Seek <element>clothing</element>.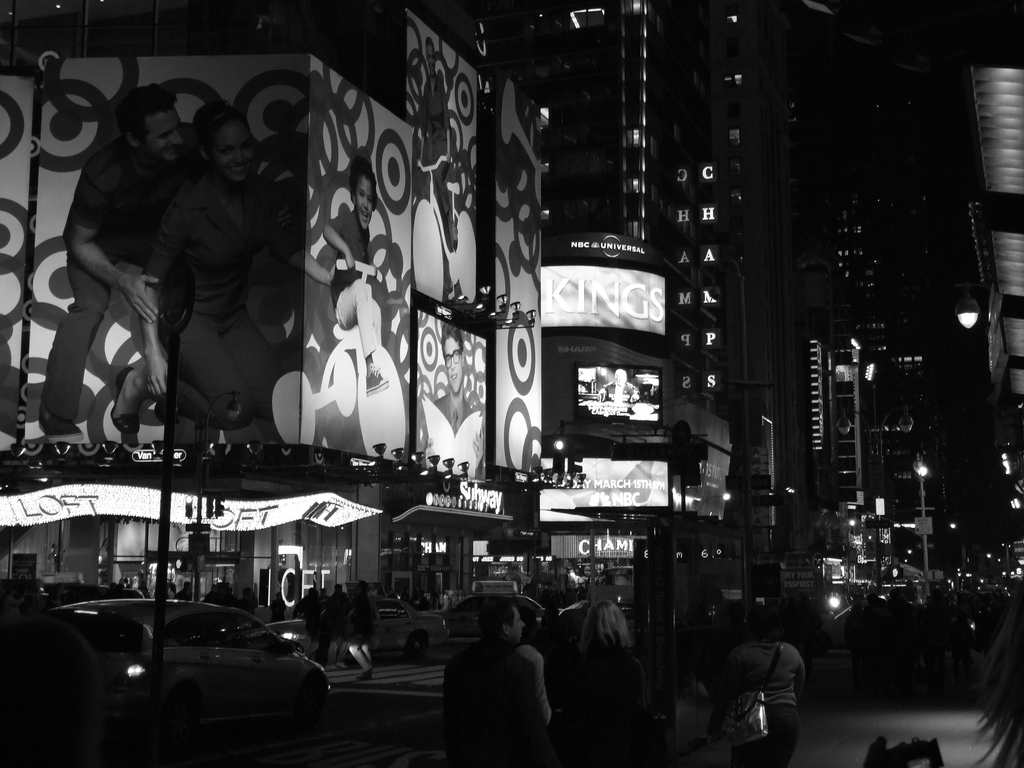
<box>602,382,640,402</box>.
